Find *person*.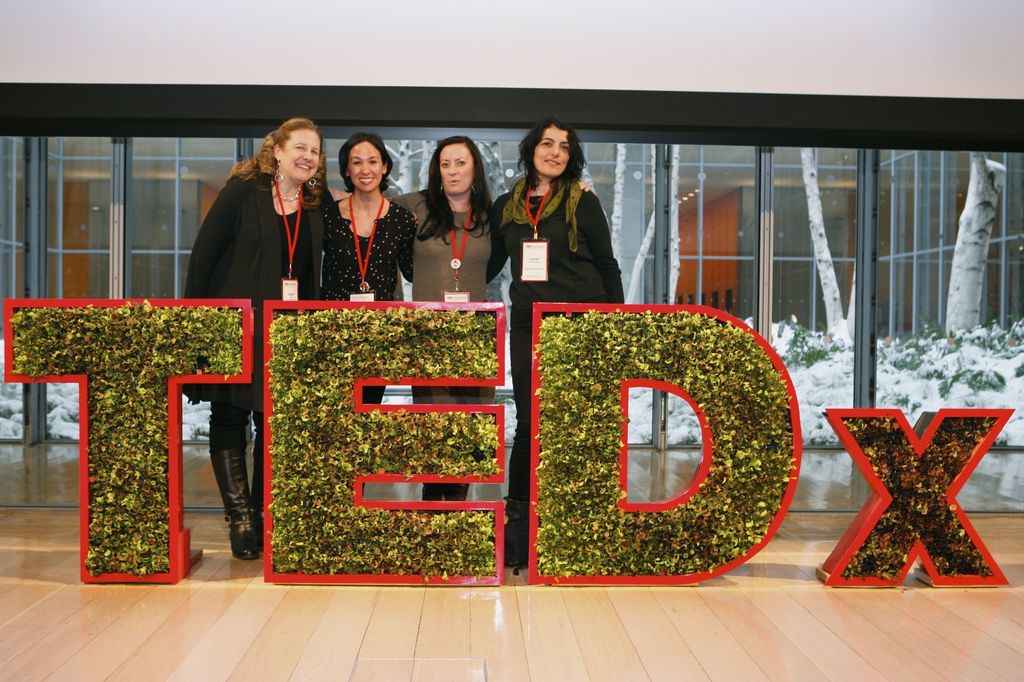
box=[329, 134, 494, 502].
